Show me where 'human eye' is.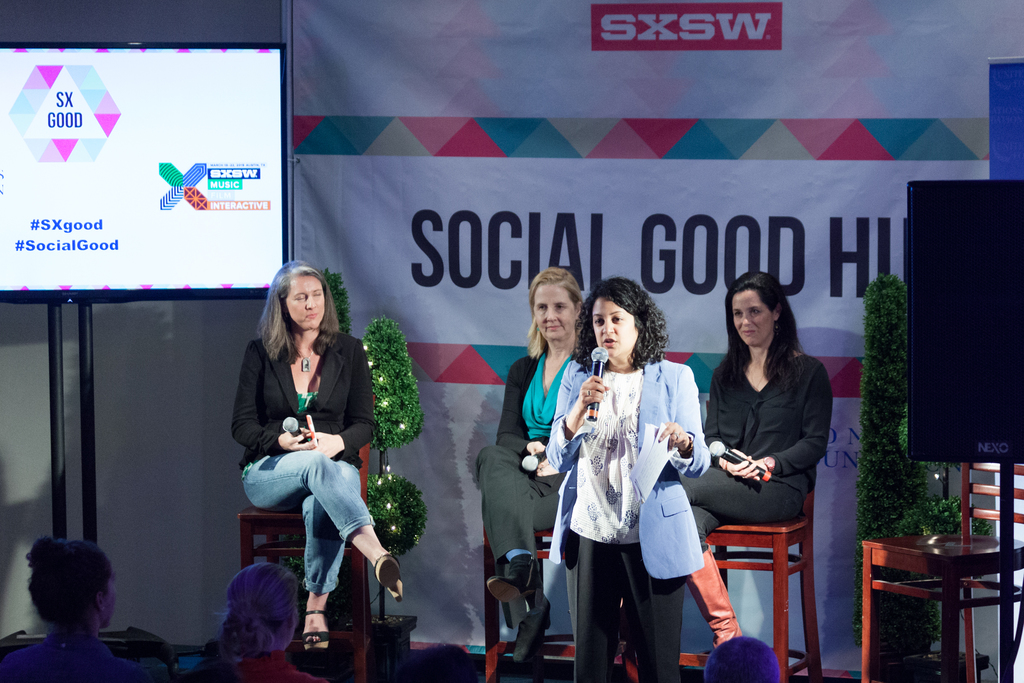
'human eye' is at region(591, 315, 605, 327).
